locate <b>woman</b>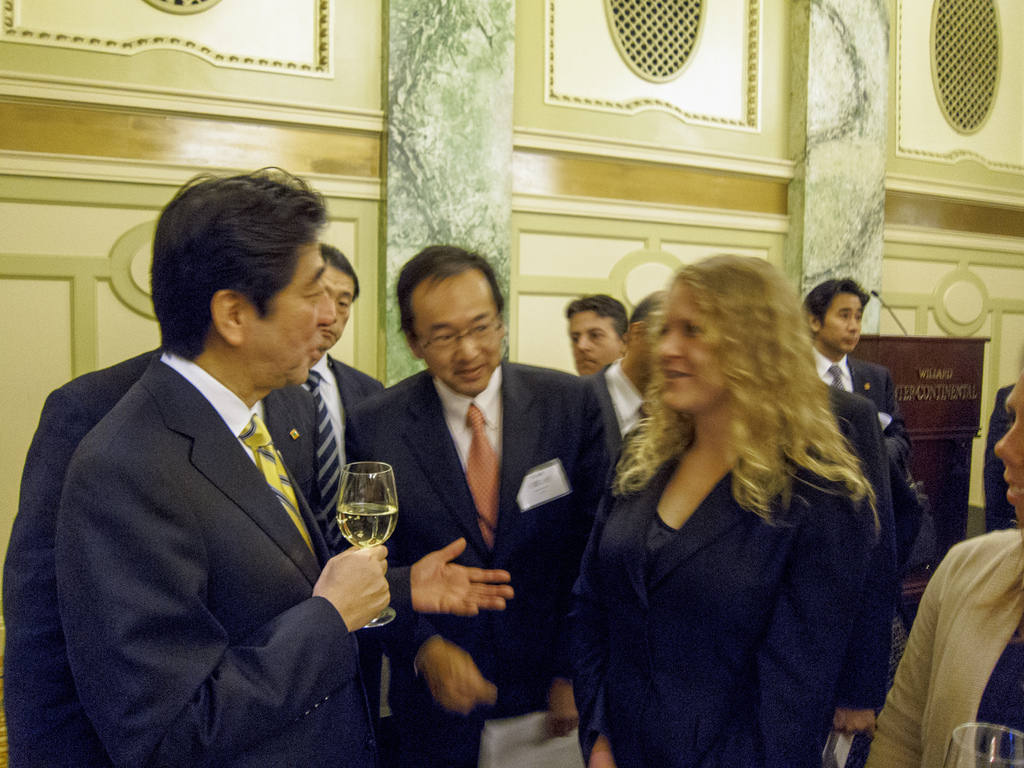
[left=570, top=261, right=921, bottom=764]
